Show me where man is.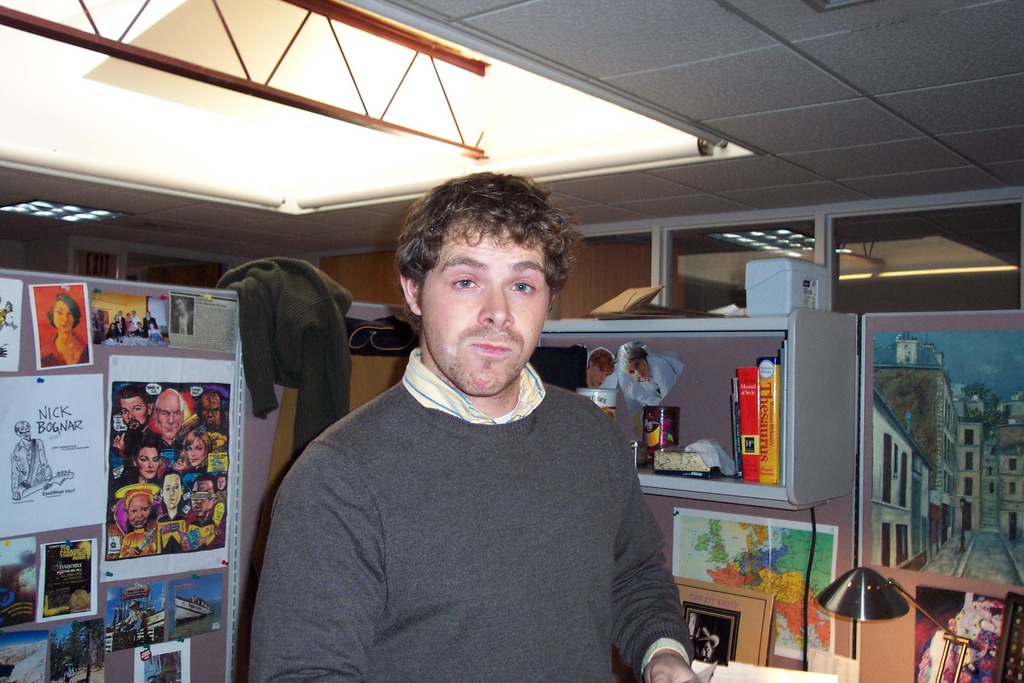
man is at 14:420:50:498.
